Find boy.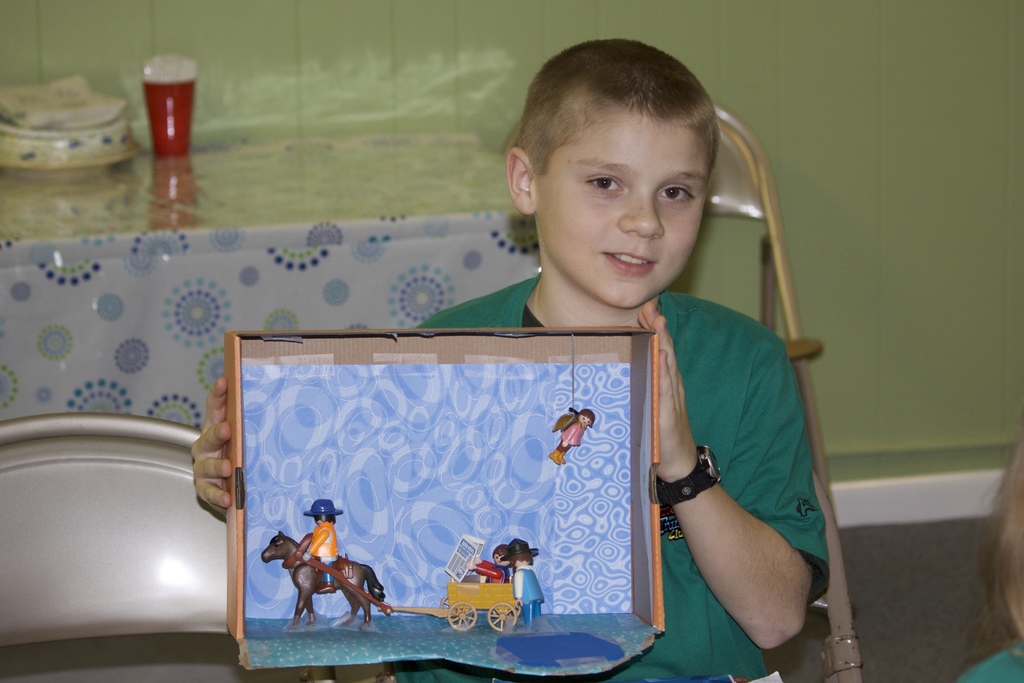
BBox(185, 42, 835, 682).
